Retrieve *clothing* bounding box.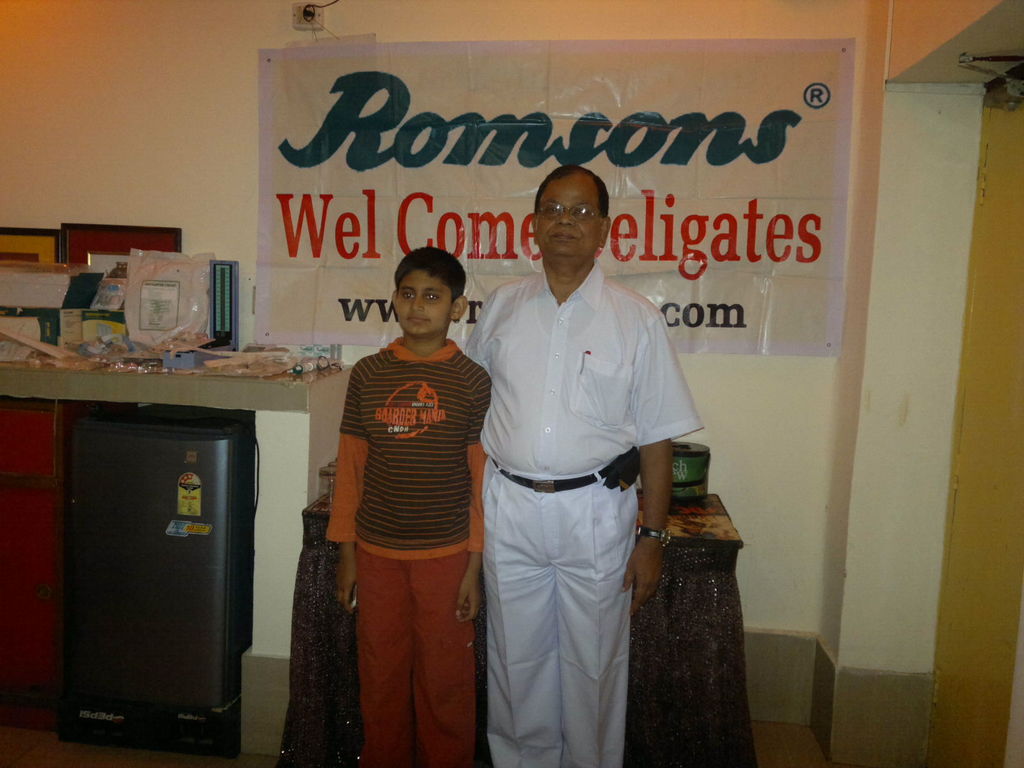
Bounding box: 356/547/475/764.
